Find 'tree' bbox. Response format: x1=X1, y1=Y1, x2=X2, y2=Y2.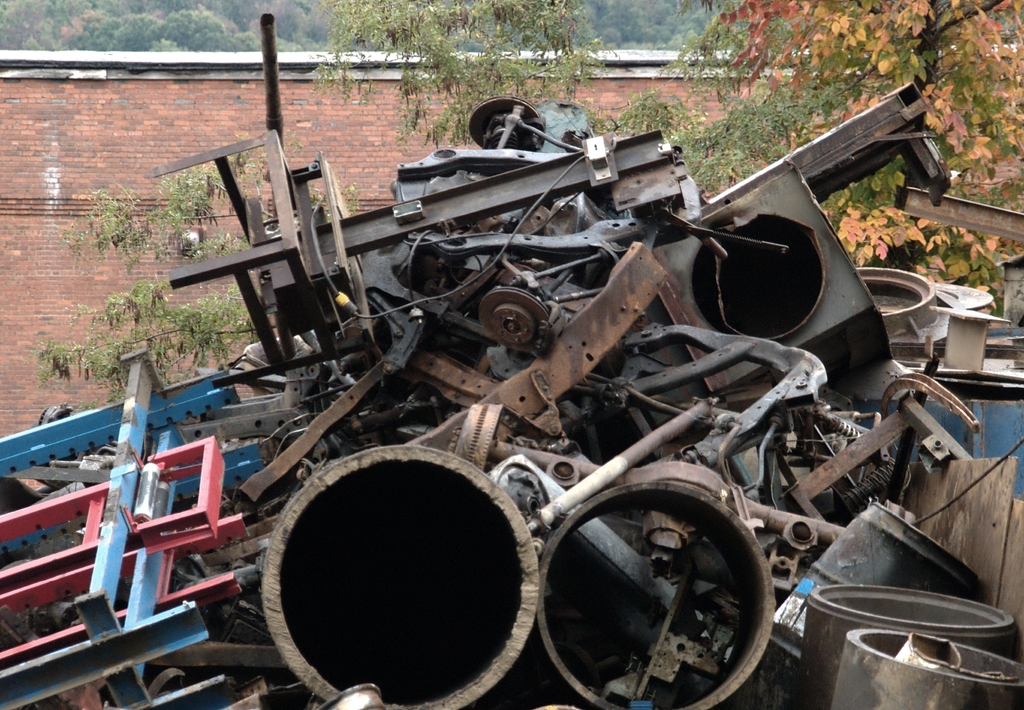
x1=317, y1=1, x2=621, y2=197.
